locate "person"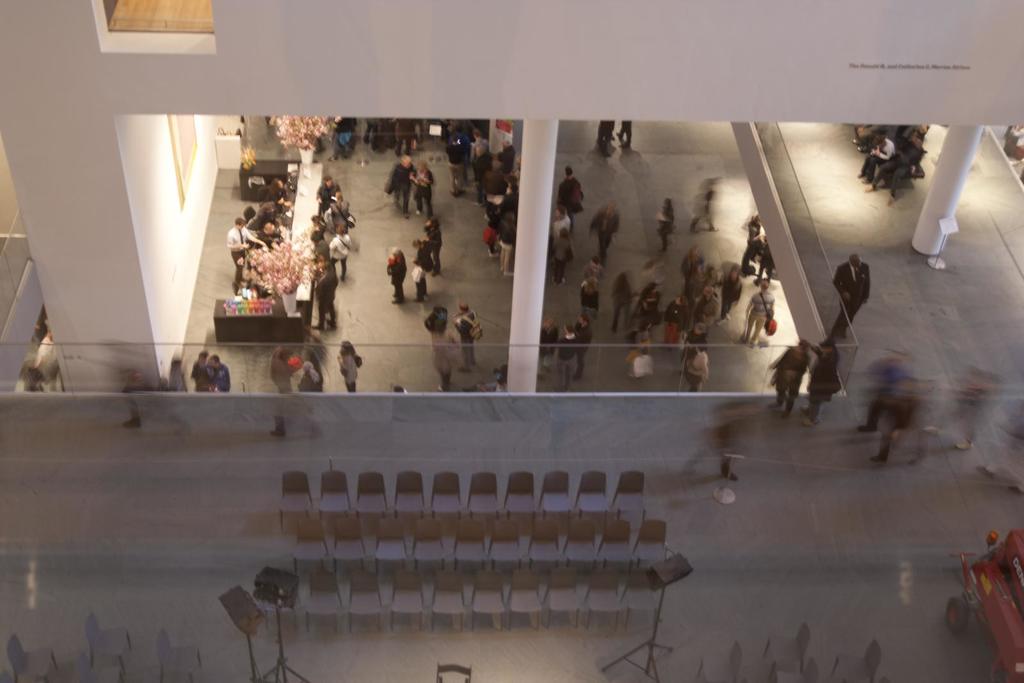
191:348:219:391
